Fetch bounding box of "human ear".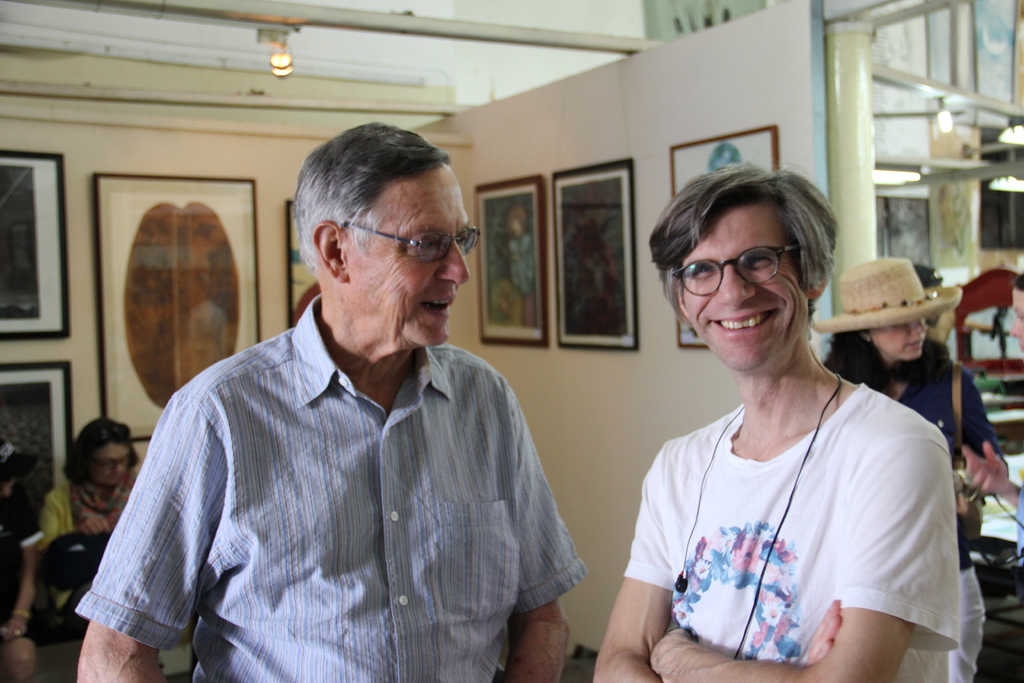
Bbox: [x1=804, y1=269, x2=829, y2=299].
